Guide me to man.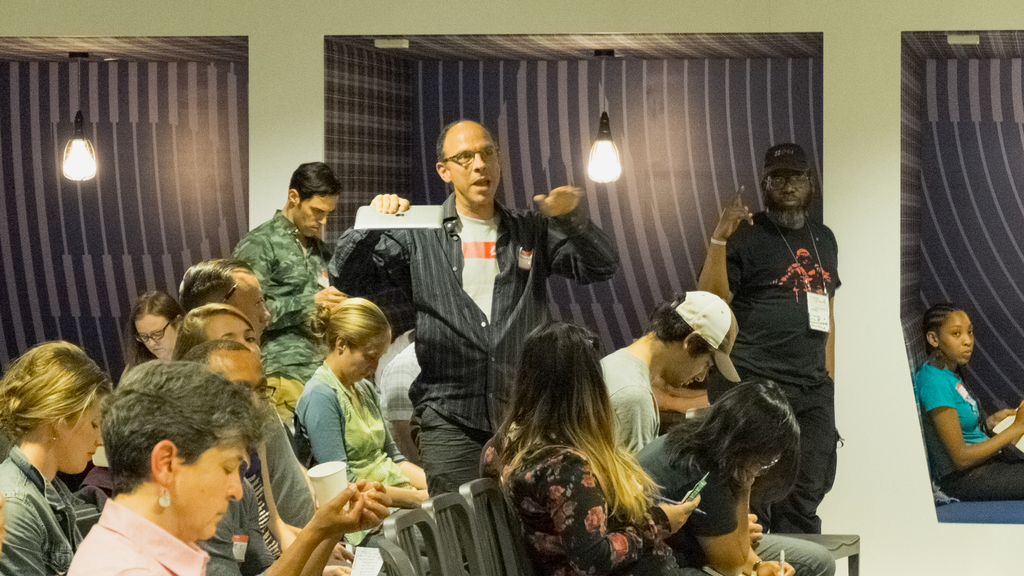
Guidance: left=324, top=116, right=617, bottom=493.
